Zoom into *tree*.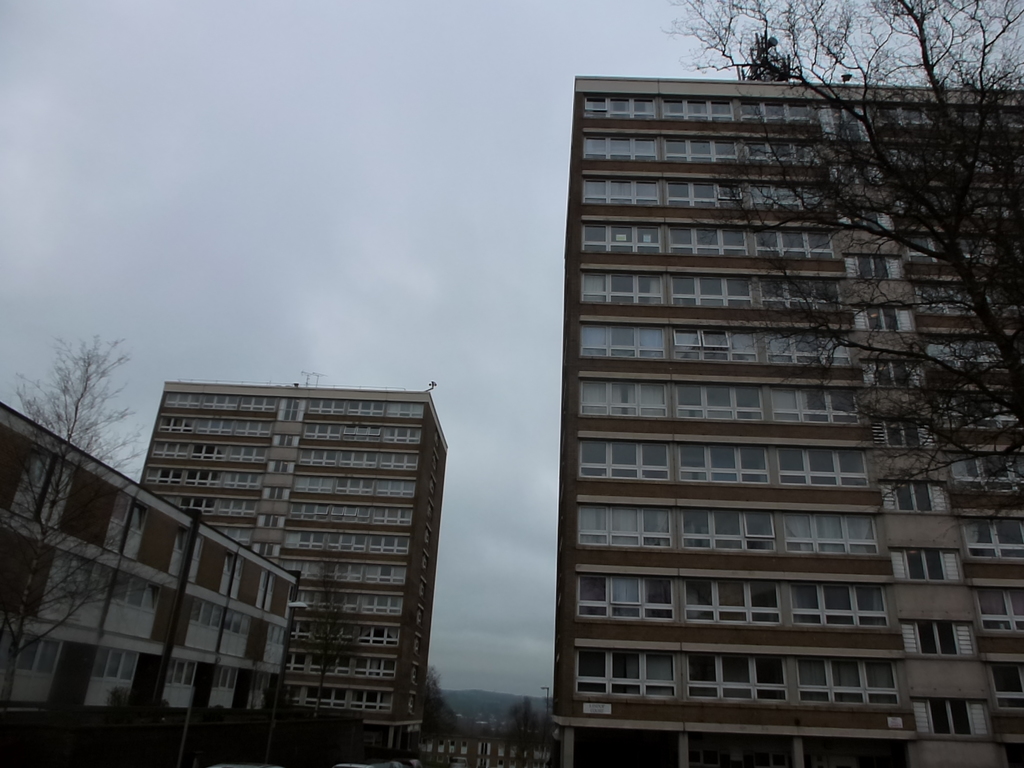
Zoom target: locate(407, 661, 459, 734).
